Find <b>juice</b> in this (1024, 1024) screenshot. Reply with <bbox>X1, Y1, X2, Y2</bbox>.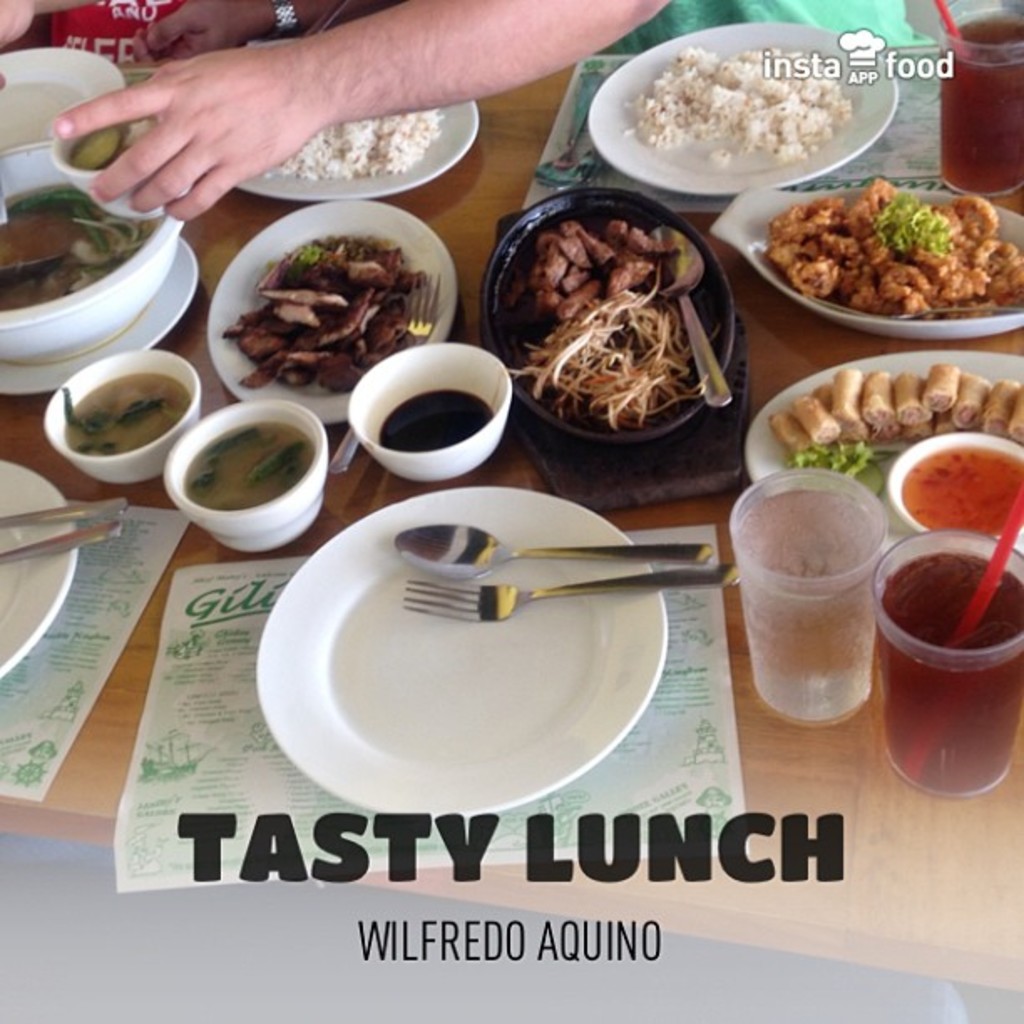
<bbox>873, 552, 1022, 793</bbox>.
